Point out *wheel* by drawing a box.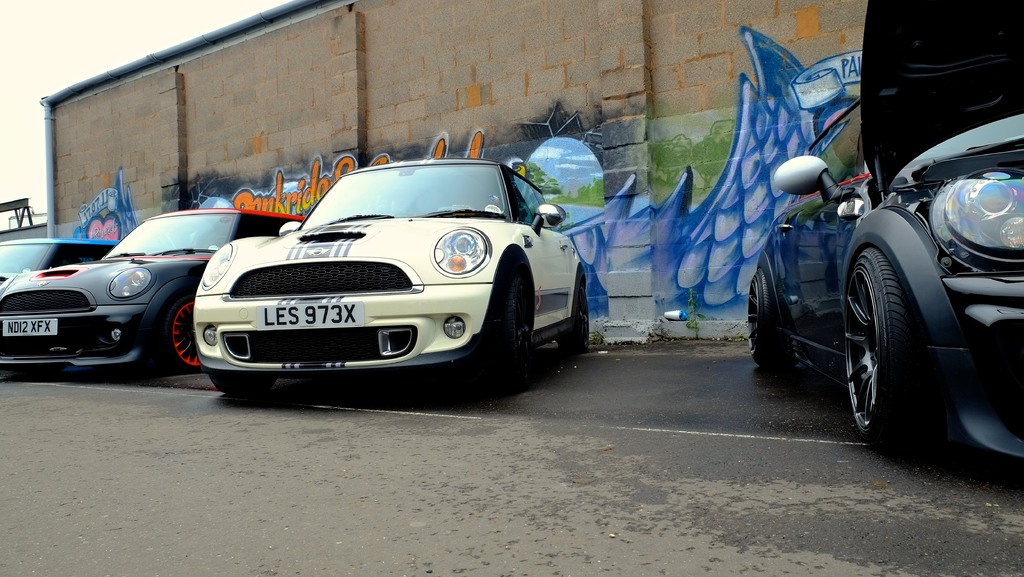
(741,270,778,372).
